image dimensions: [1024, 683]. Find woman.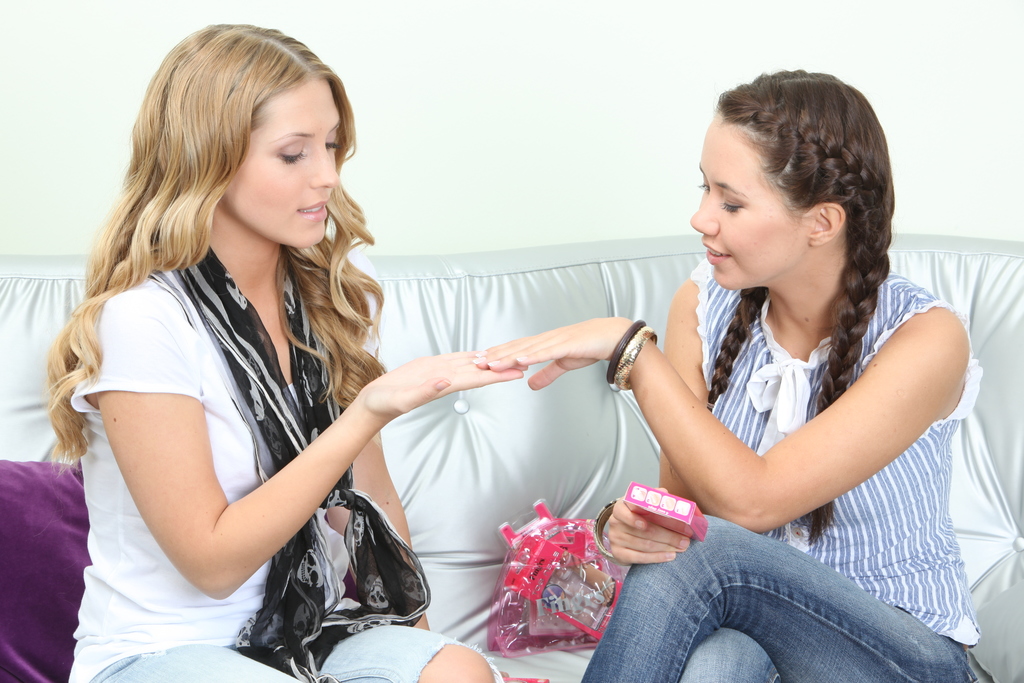
box(471, 68, 988, 682).
